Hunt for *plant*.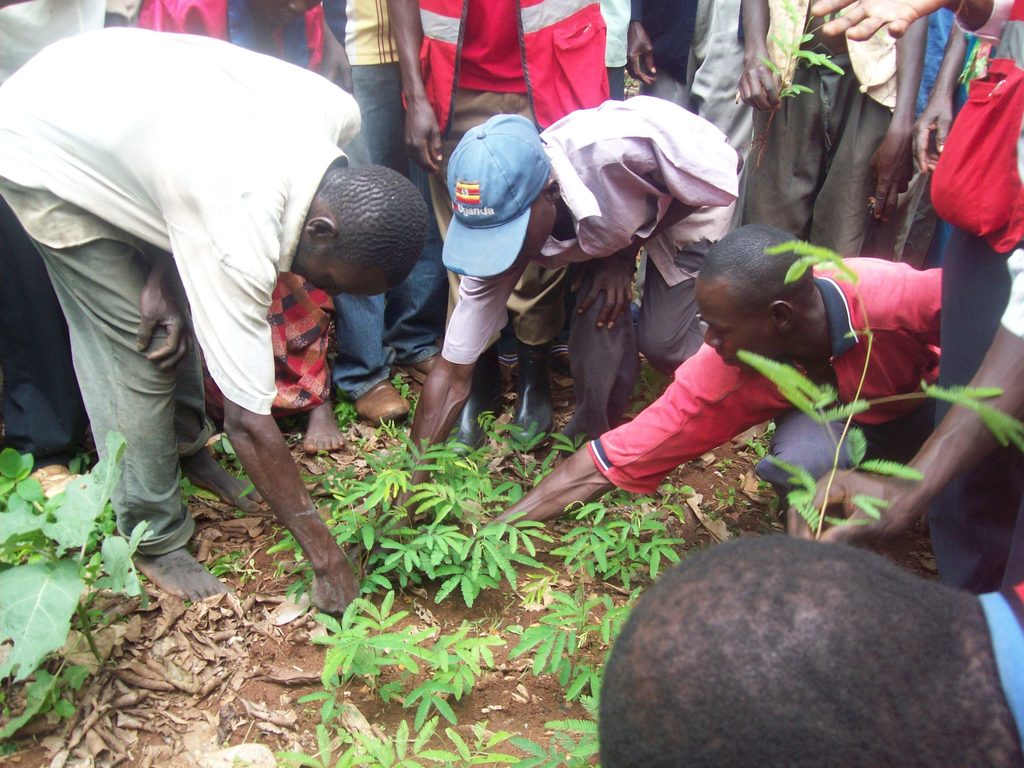
Hunted down at 756, 2, 847, 168.
